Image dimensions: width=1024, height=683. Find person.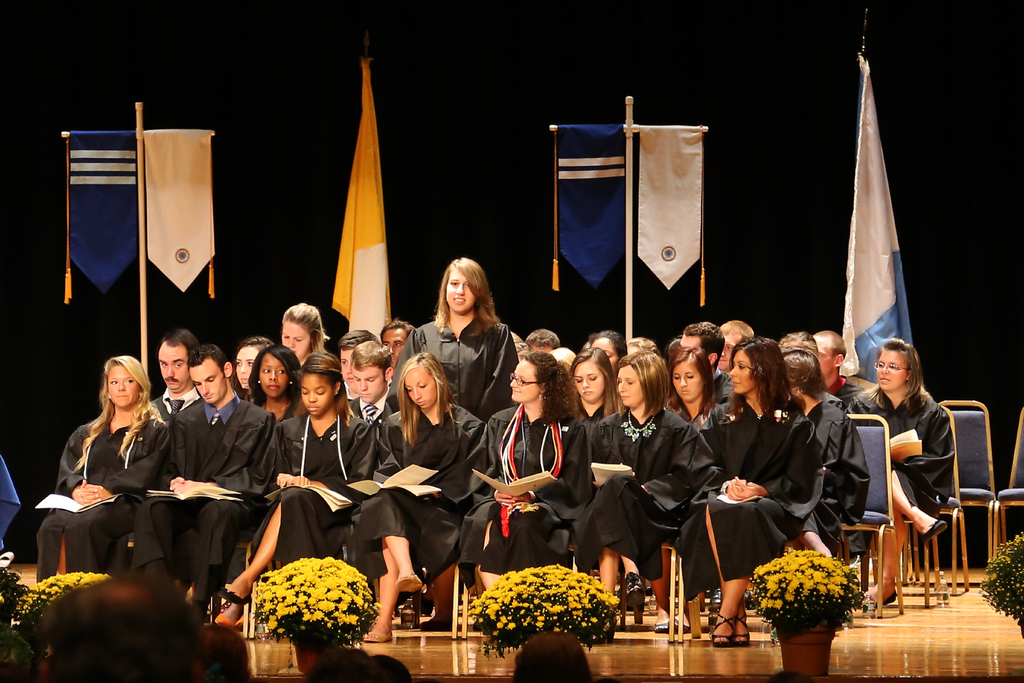
crop(650, 333, 833, 649).
